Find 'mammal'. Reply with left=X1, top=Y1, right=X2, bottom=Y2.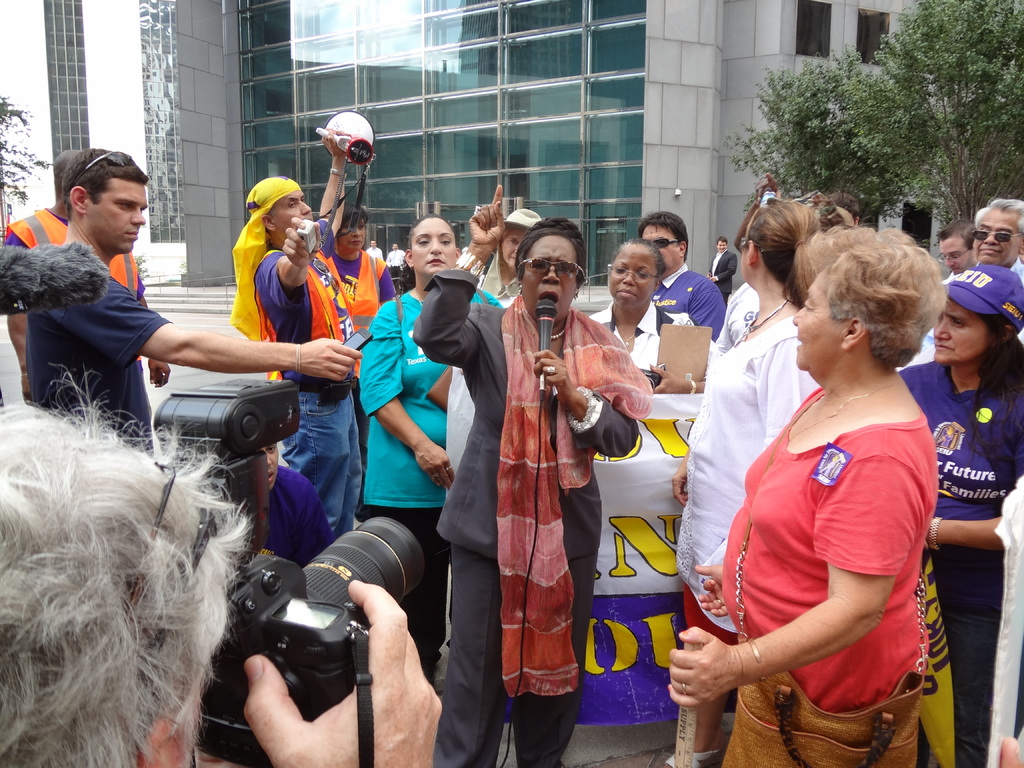
left=666, top=242, right=940, bottom=762.
